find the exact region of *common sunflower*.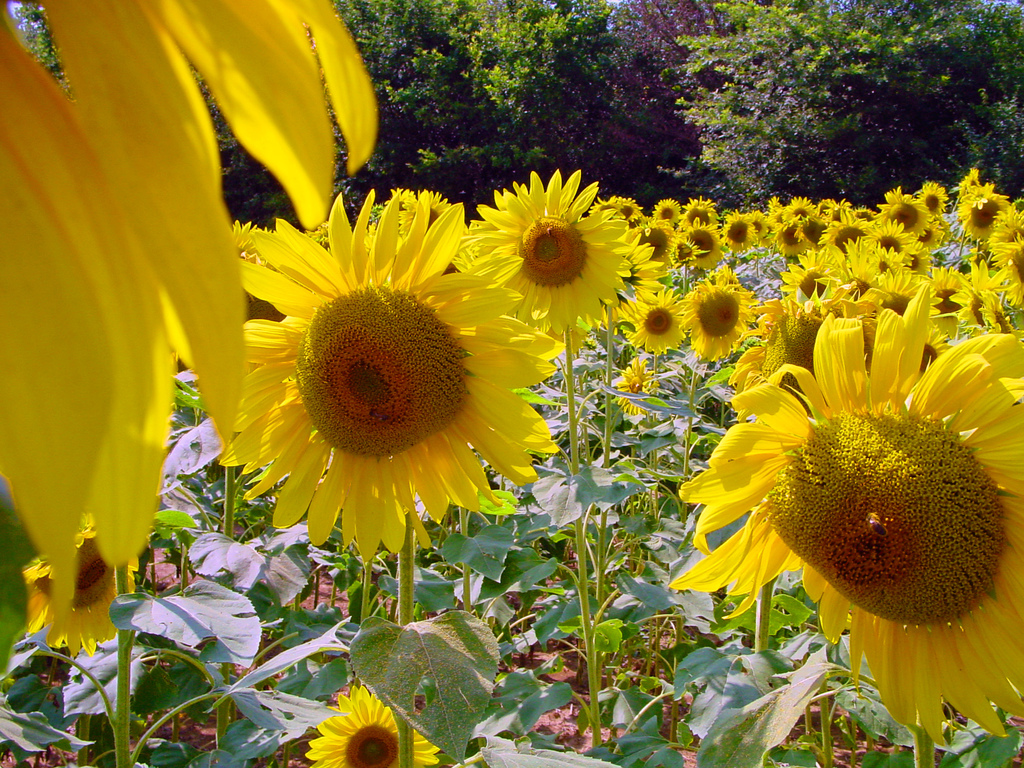
Exact region: bbox=[14, 522, 137, 658].
